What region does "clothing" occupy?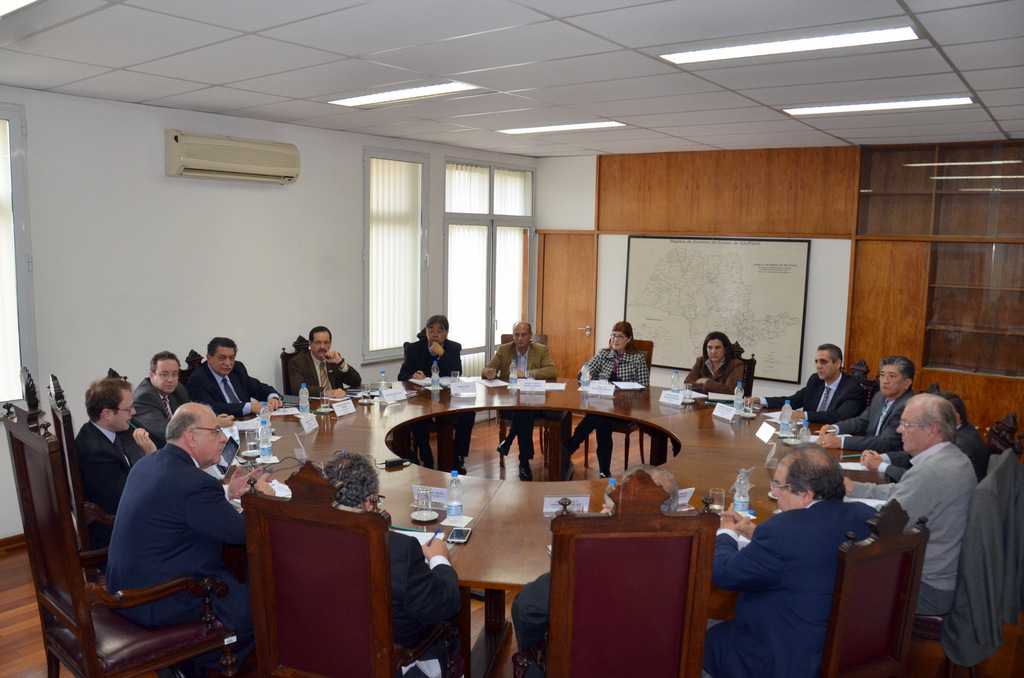
left=134, top=379, right=176, bottom=443.
